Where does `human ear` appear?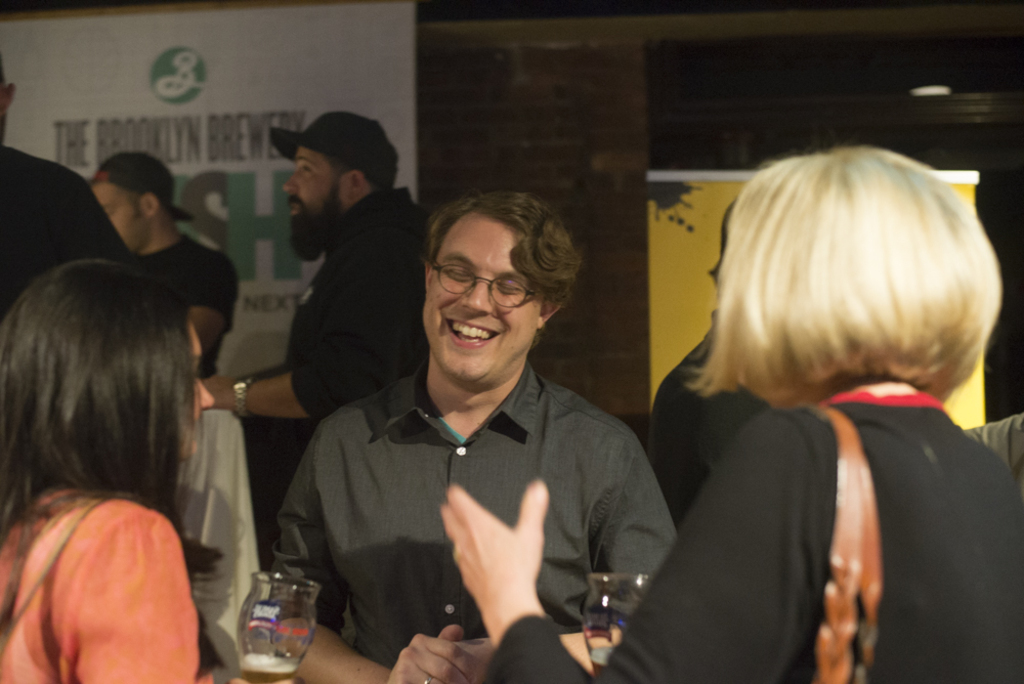
Appears at locate(424, 264, 434, 288).
